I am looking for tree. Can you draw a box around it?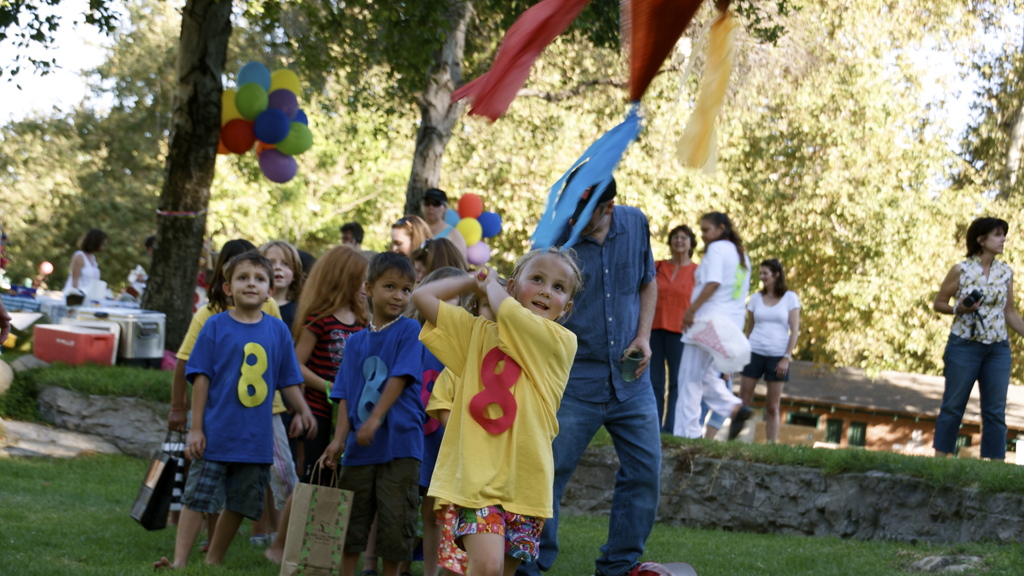
Sure, the bounding box is detection(676, 0, 1023, 466).
